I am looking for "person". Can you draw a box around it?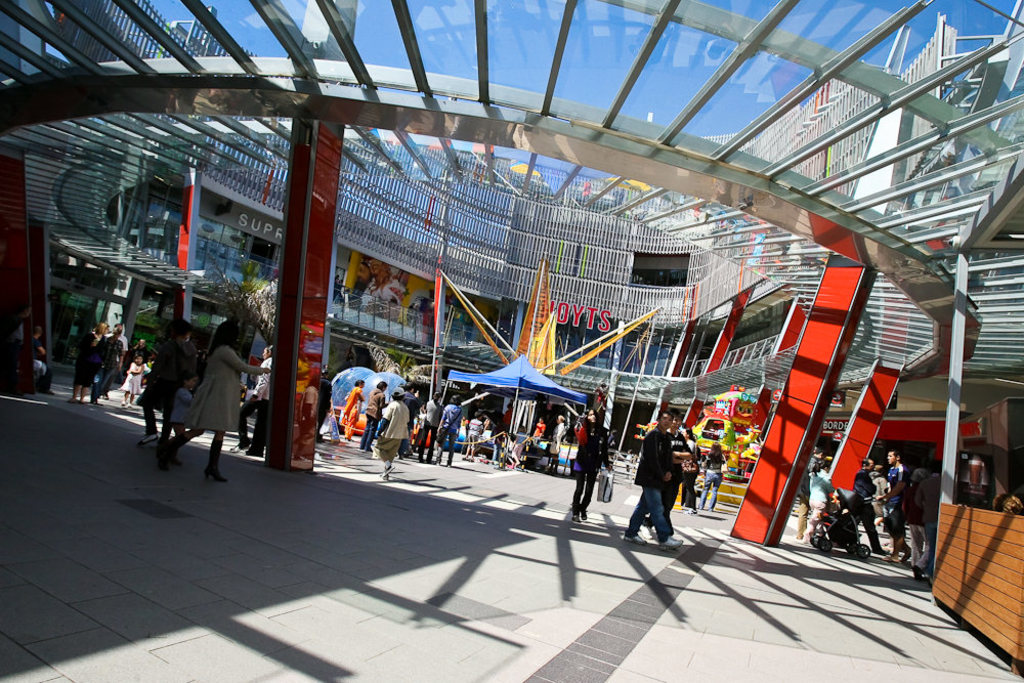
Sure, the bounding box is detection(632, 415, 691, 536).
